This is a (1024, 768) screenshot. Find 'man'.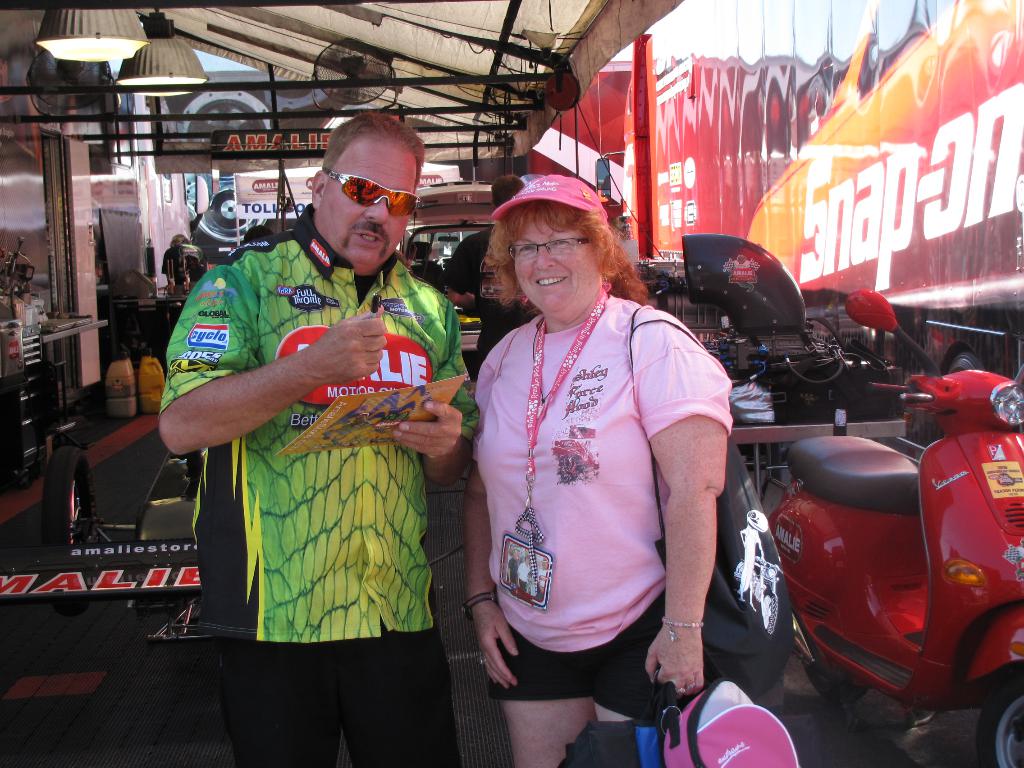
Bounding box: box(448, 171, 536, 357).
